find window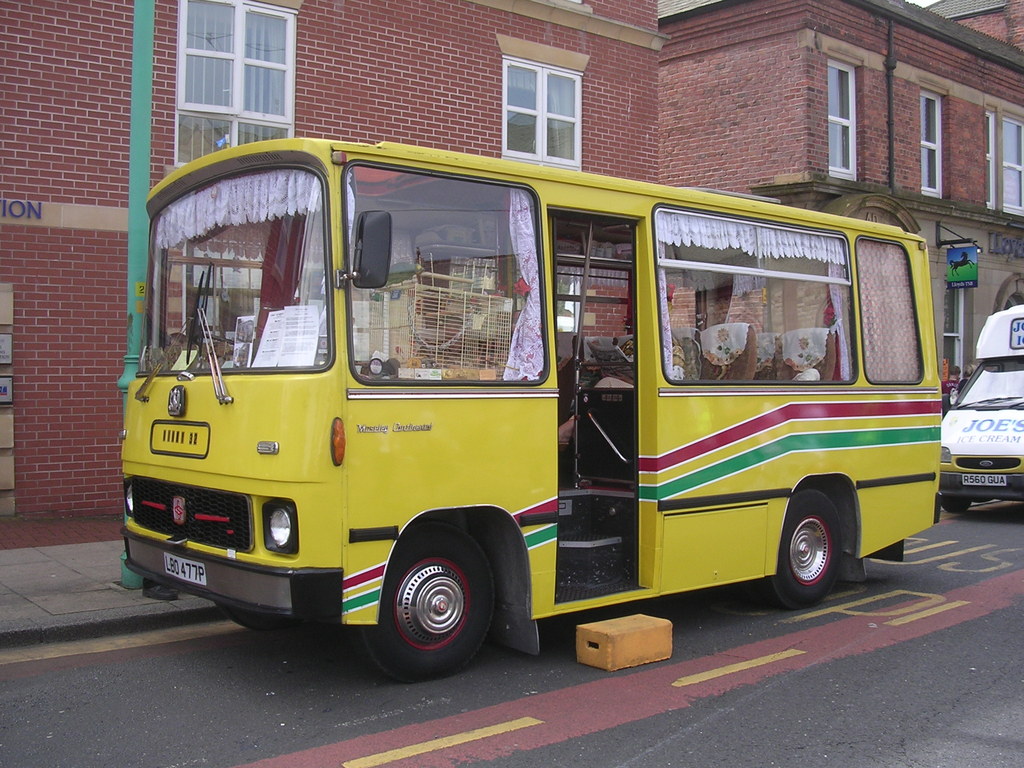
(499,59,586,179)
